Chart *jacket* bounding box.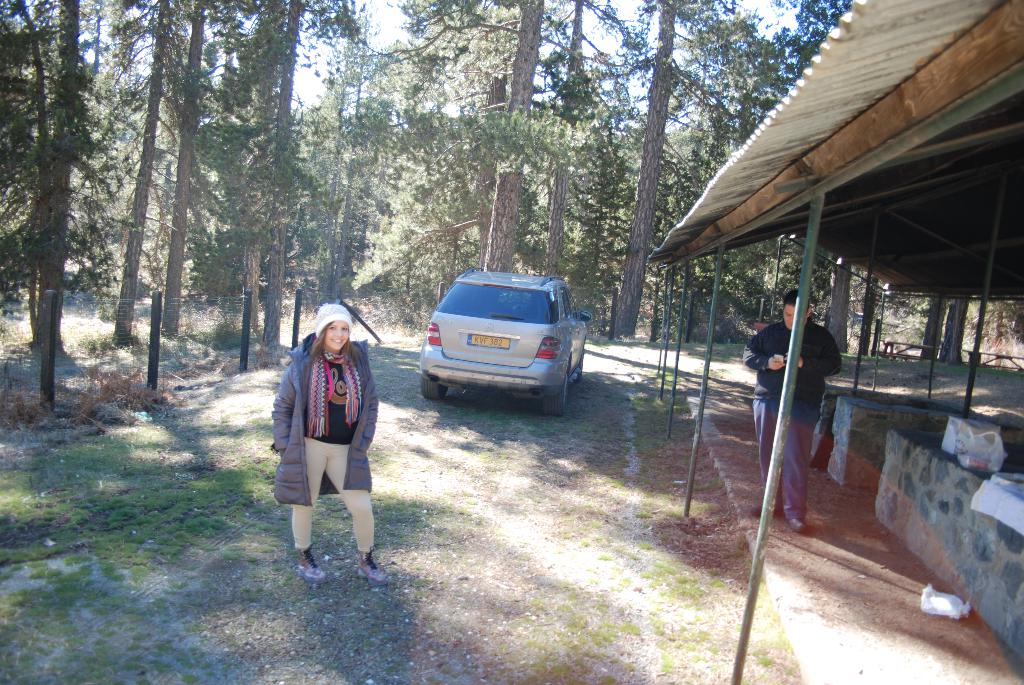
Charted: [277,337,390,505].
